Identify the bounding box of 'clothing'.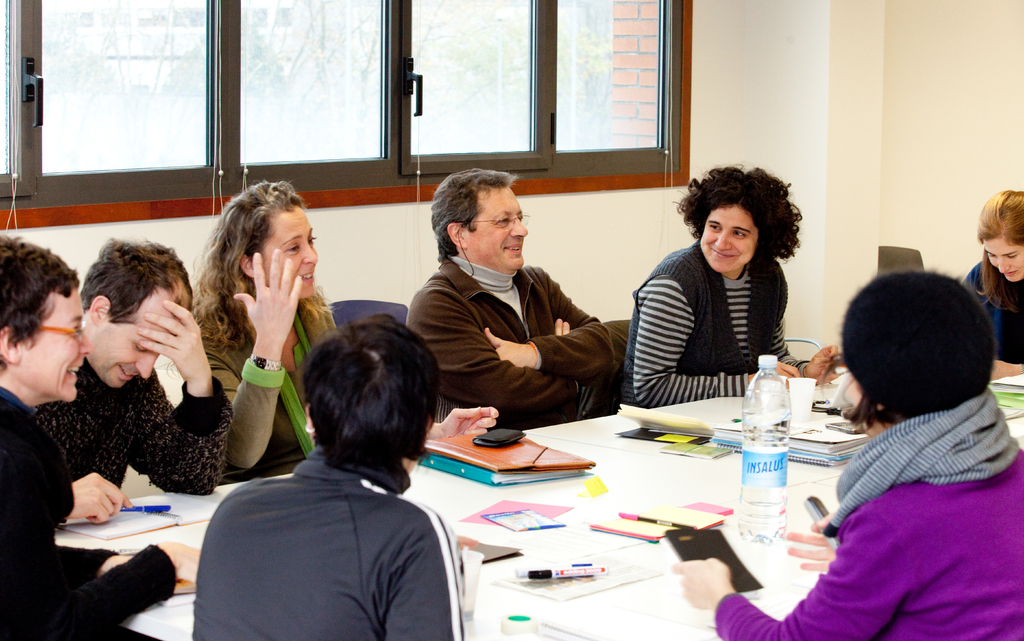
select_region(193, 305, 337, 477).
